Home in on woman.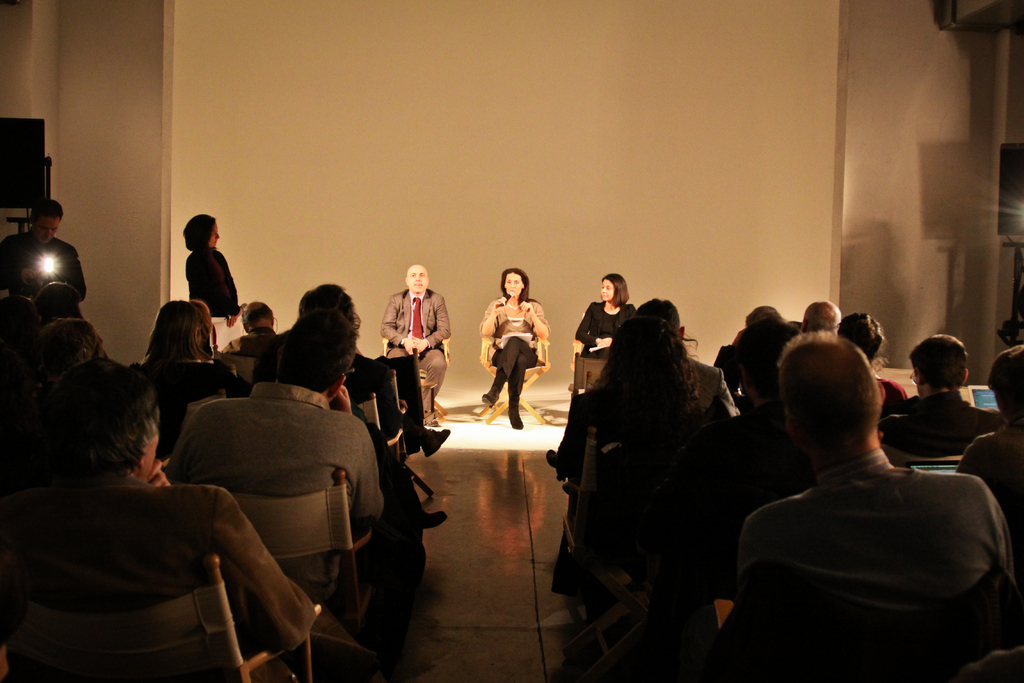
Homed in at l=475, t=272, r=552, b=432.
